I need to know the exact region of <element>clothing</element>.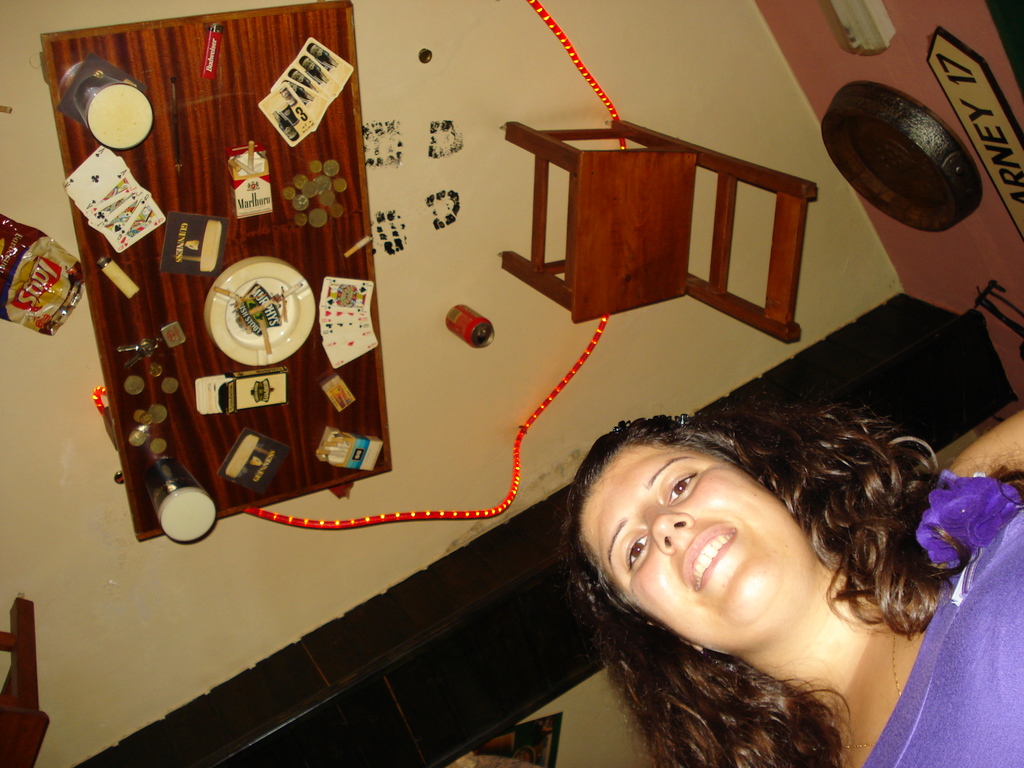
Region: bbox=[867, 472, 1021, 762].
